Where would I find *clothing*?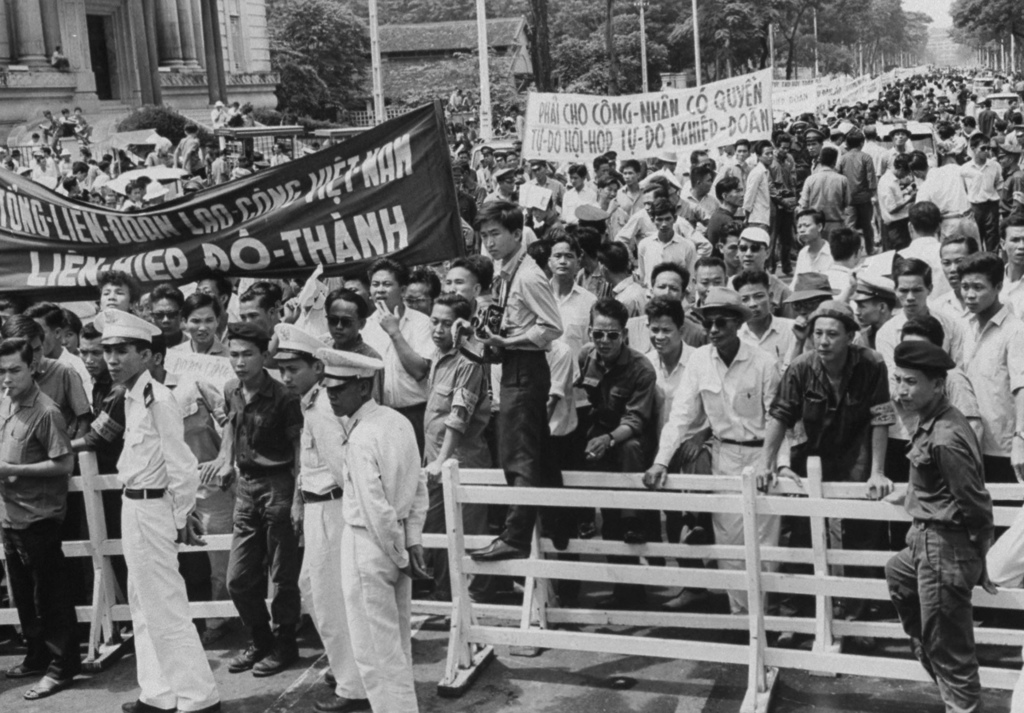
At (292,384,372,699).
